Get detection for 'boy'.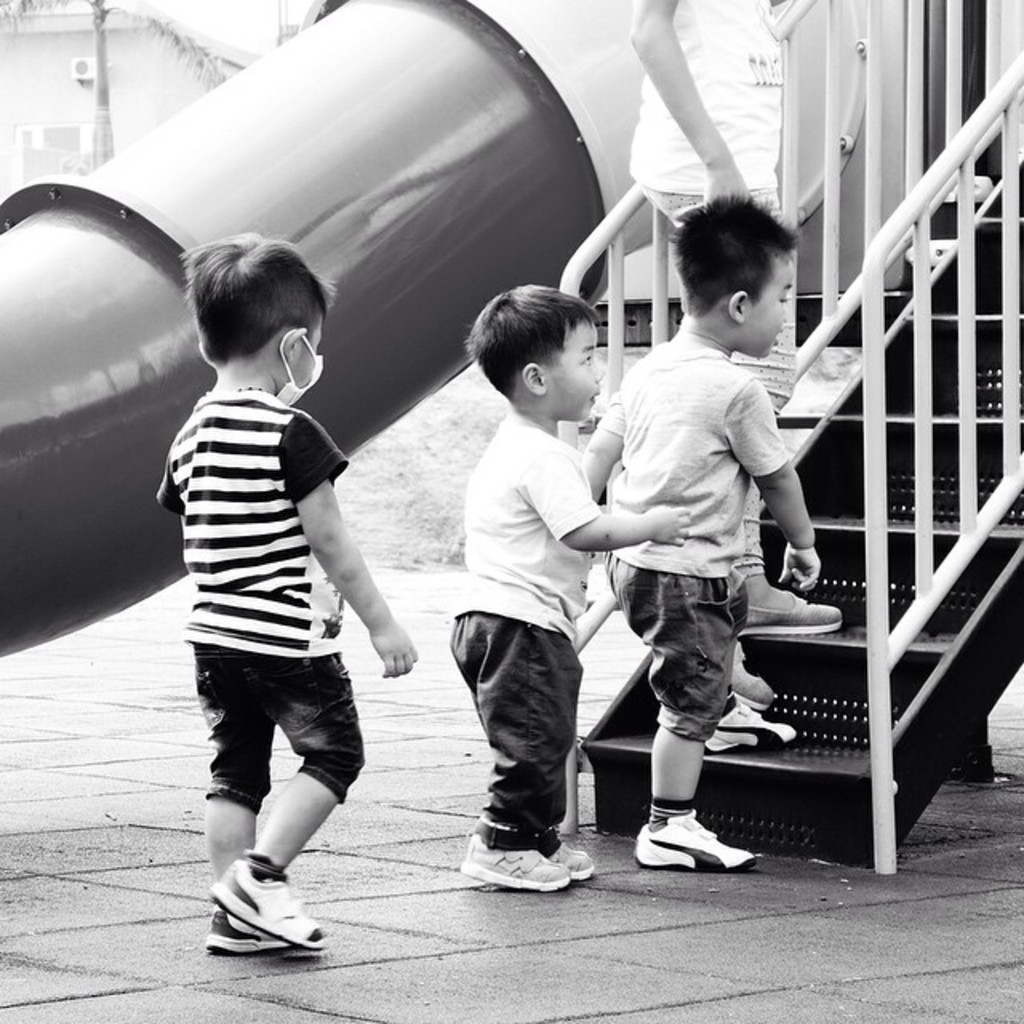
Detection: {"x1": 574, "y1": 182, "x2": 845, "y2": 886}.
